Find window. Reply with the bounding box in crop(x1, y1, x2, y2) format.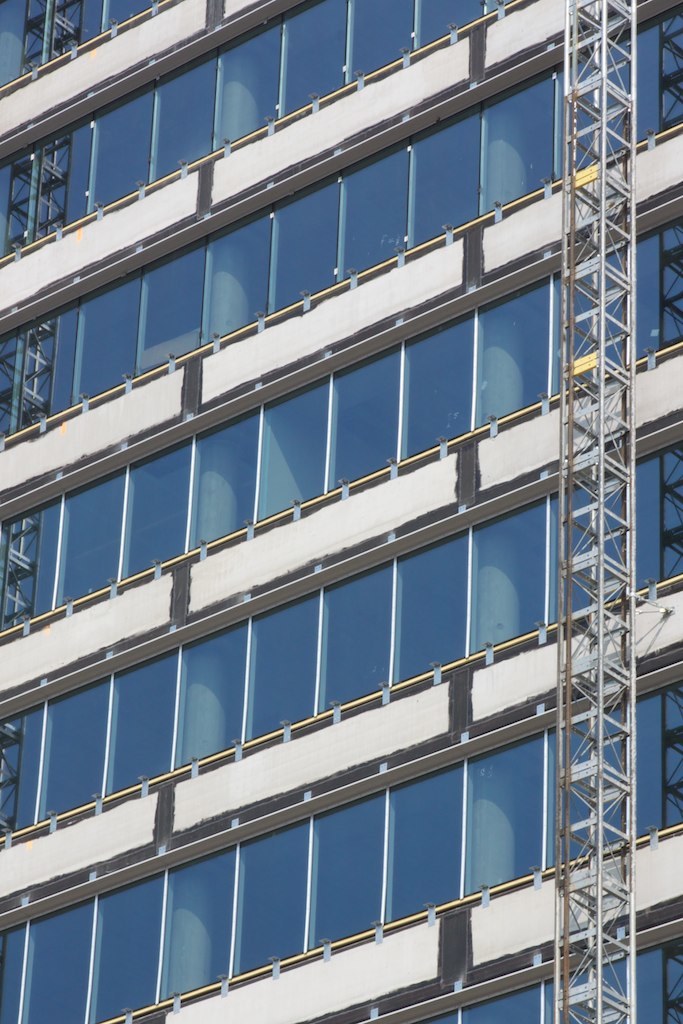
crop(567, 14, 682, 166).
